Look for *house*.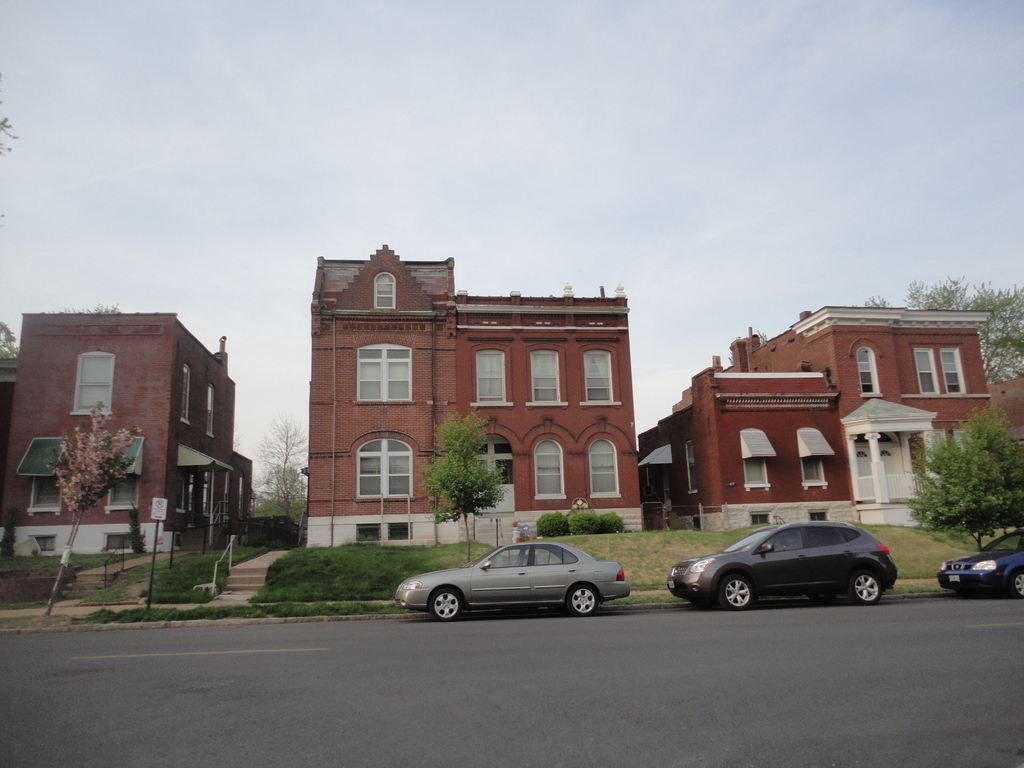
Found: pyautogui.locateOnScreen(638, 364, 861, 527).
